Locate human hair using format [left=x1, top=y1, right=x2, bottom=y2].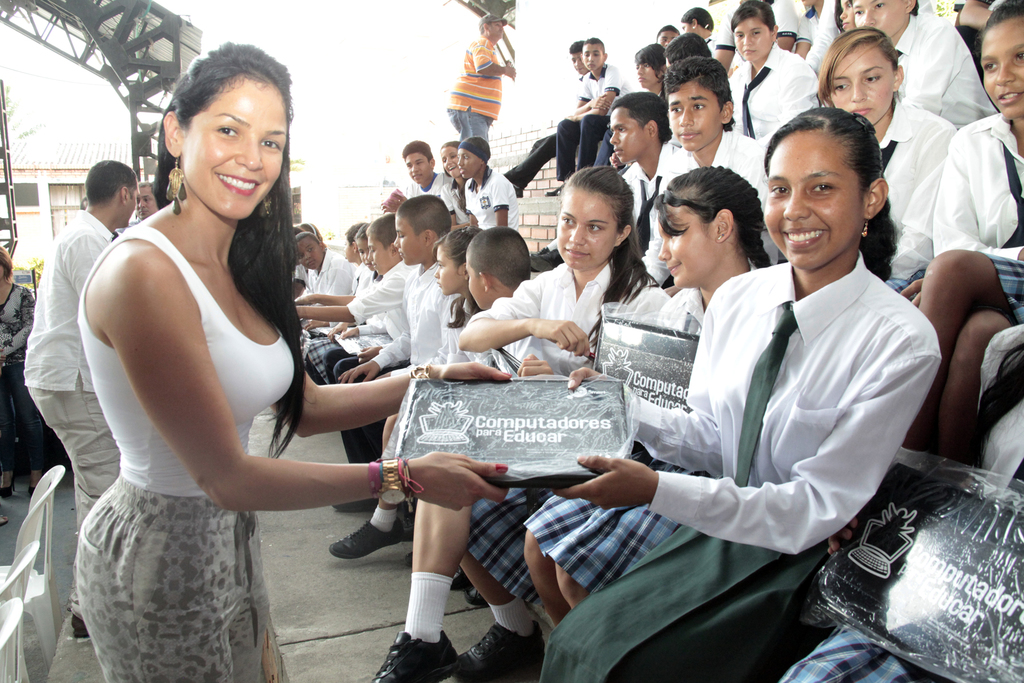
[left=766, top=104, right=904, bottom=278].
